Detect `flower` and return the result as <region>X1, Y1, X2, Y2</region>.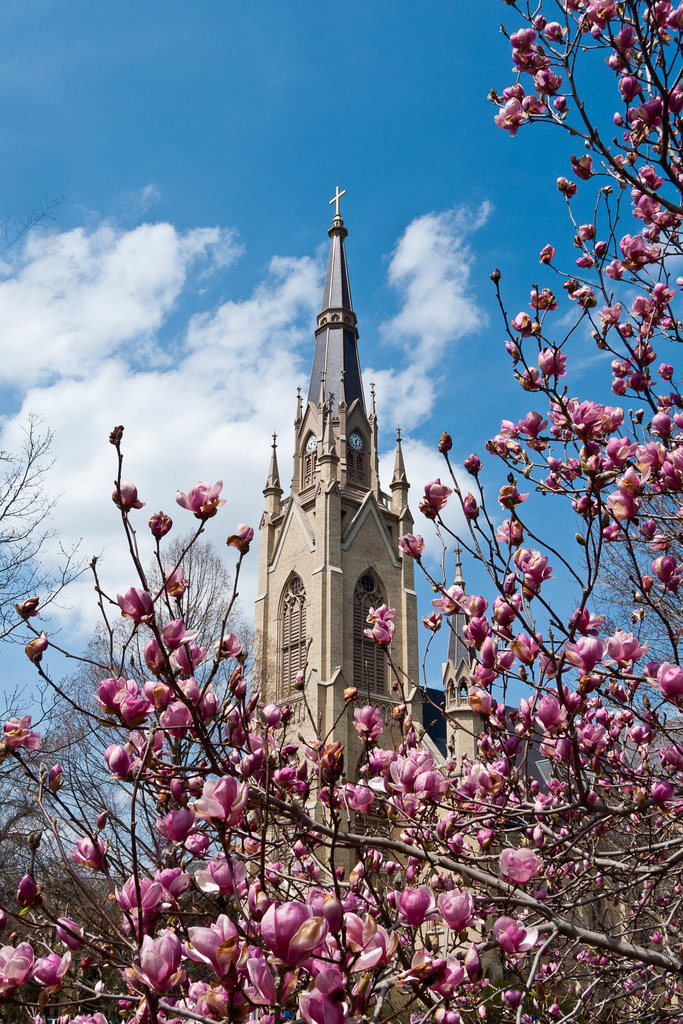
<region>190, 776, 253, 828</region>.
